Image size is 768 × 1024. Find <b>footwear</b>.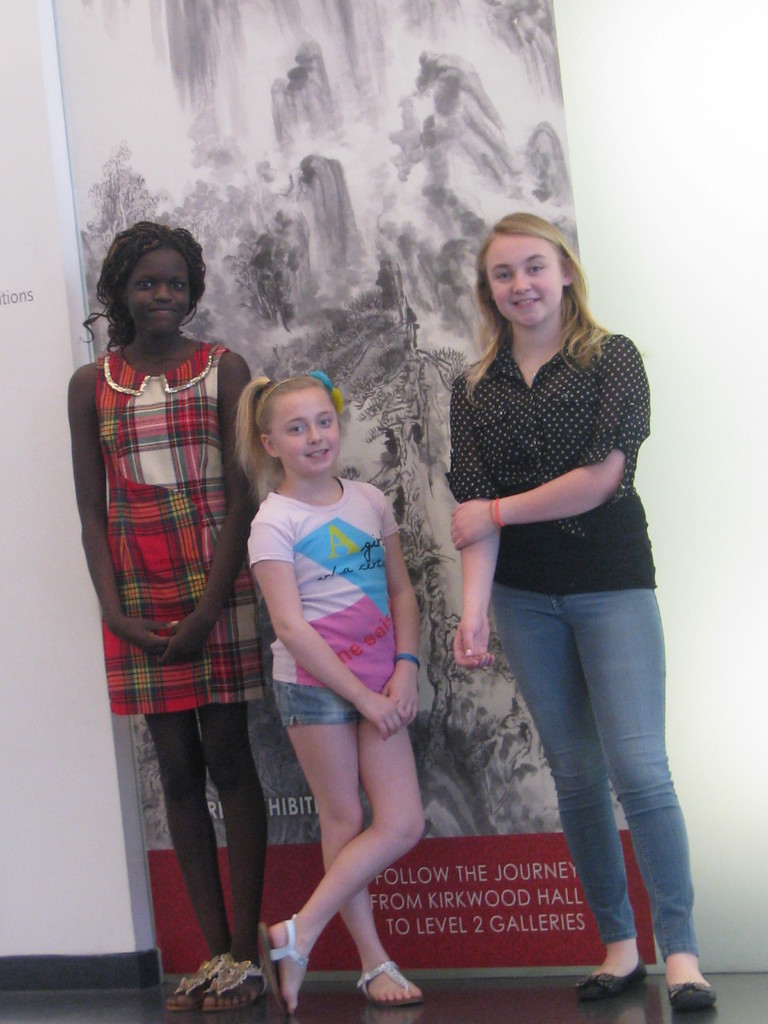
198/961/269/1016.
